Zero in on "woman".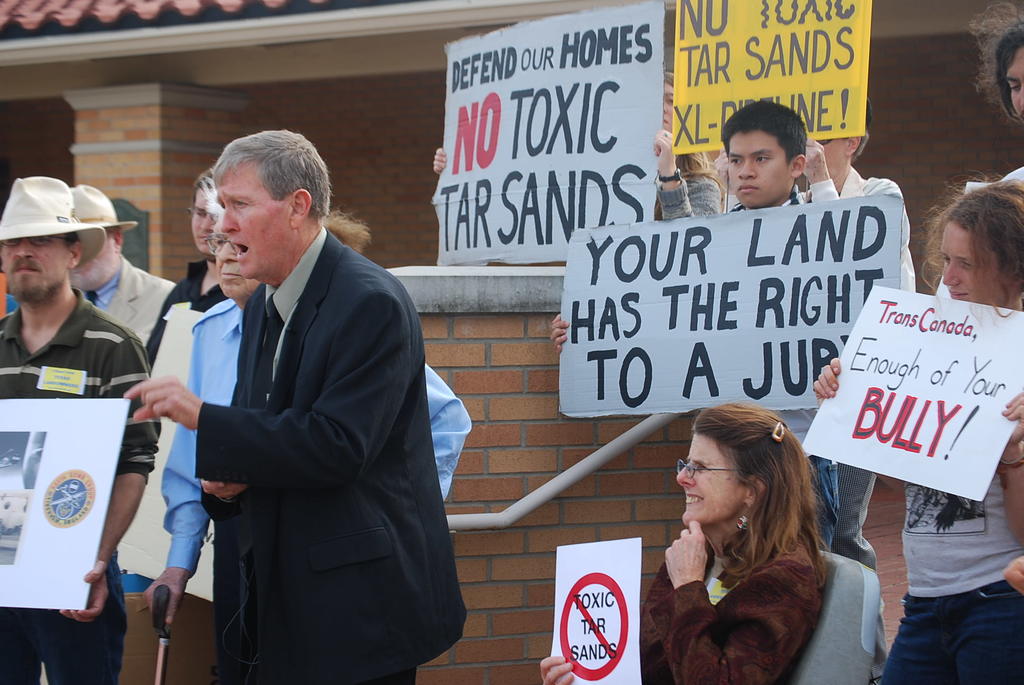
Zeroed in: (644,398,861,684).
